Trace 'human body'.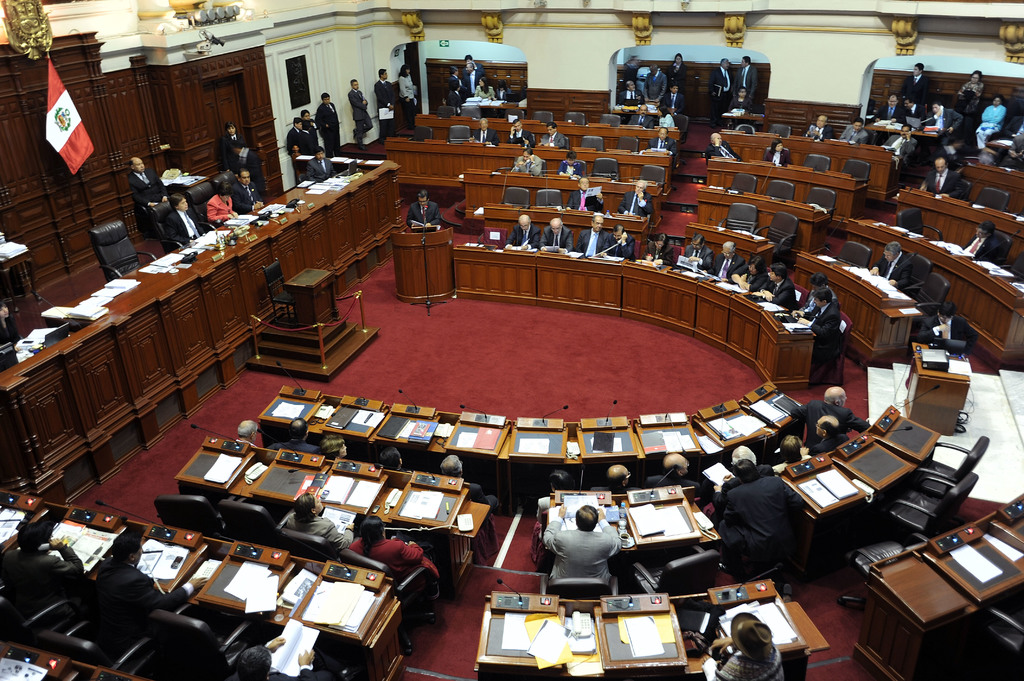
Traced to locate(268, 438, 324, 457).
